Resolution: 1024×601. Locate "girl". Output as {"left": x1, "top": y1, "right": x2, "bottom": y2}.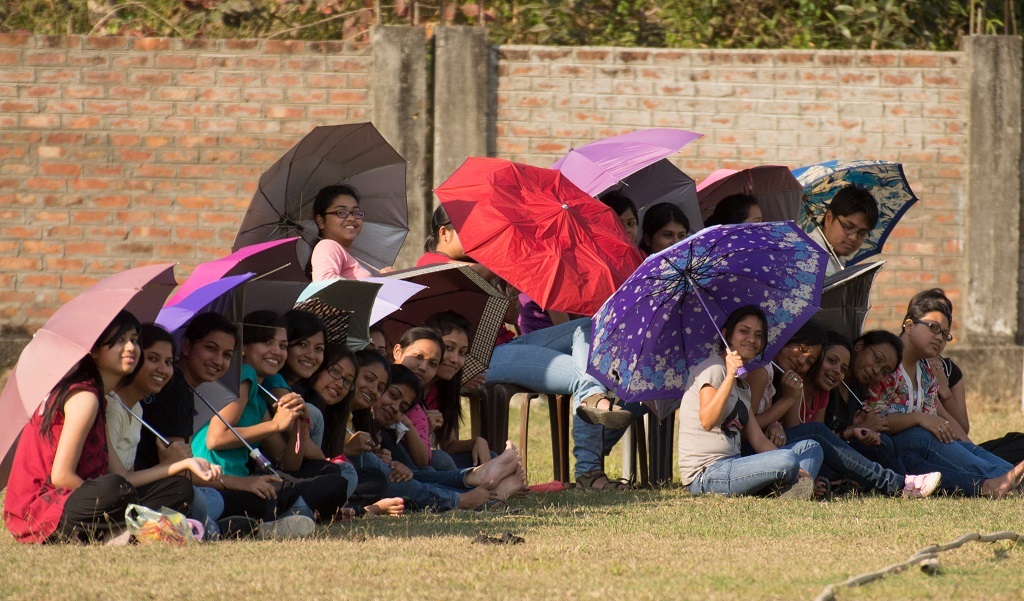
{"left": 415, "top": 203, "right": 626, "bottom": 486}.
